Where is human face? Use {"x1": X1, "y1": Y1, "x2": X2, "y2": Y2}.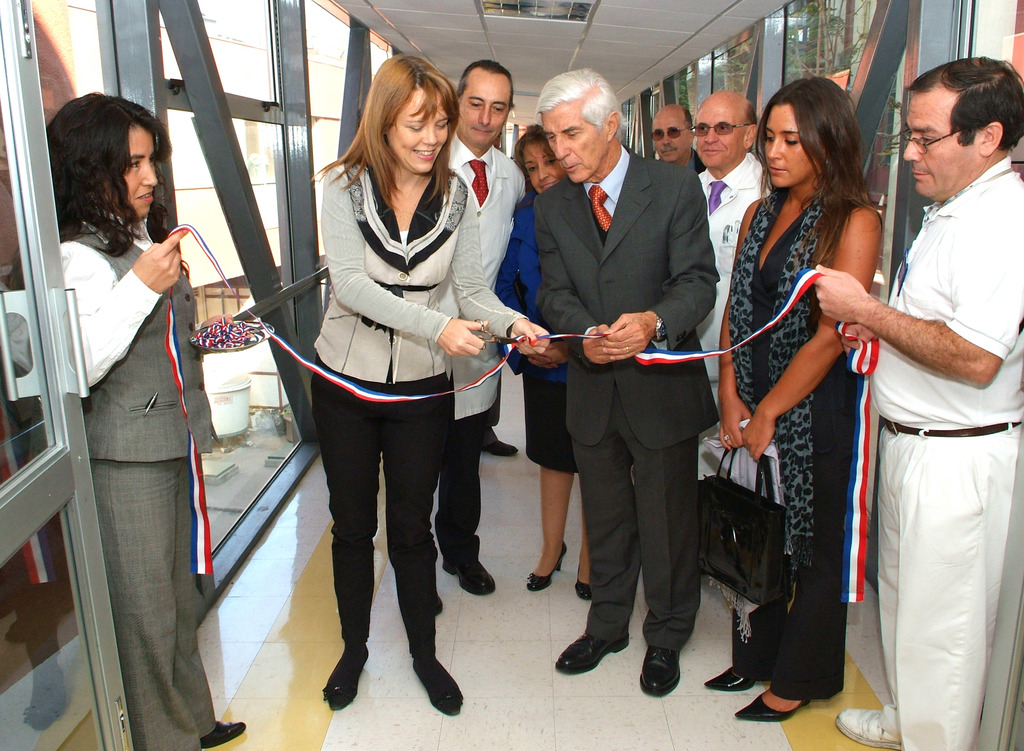
{"x1": 540, "y1": 94, "x2": 609, "y2": 182}.
